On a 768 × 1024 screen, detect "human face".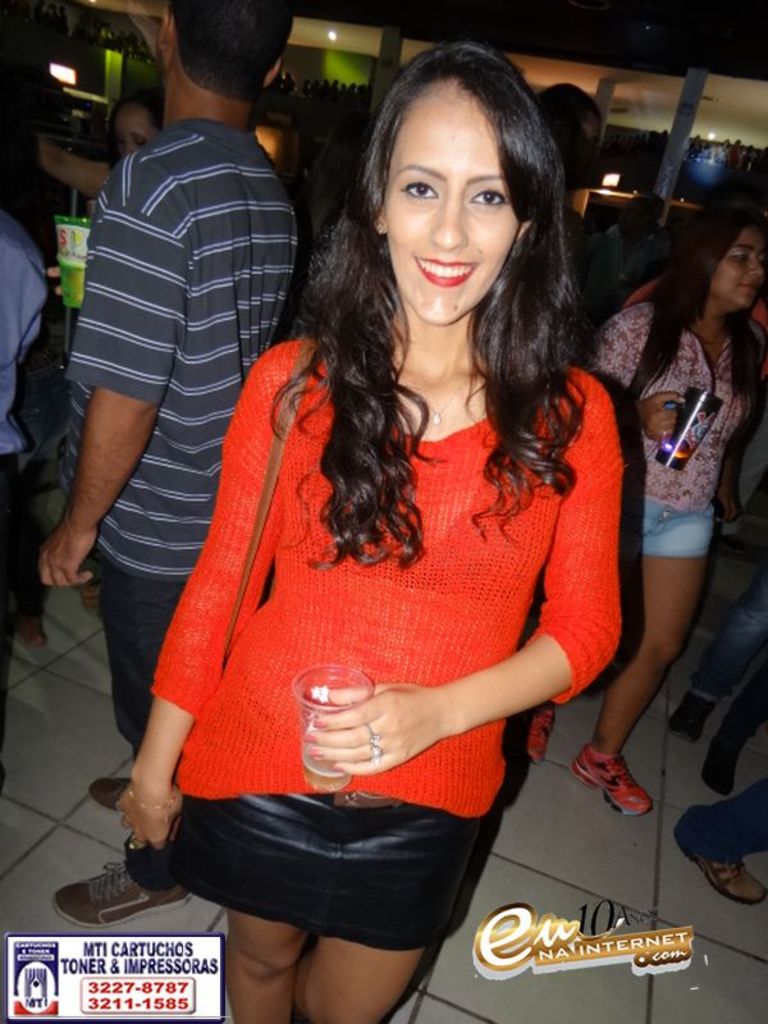
(x1=710, y1=229, x2=765, y2=316).
